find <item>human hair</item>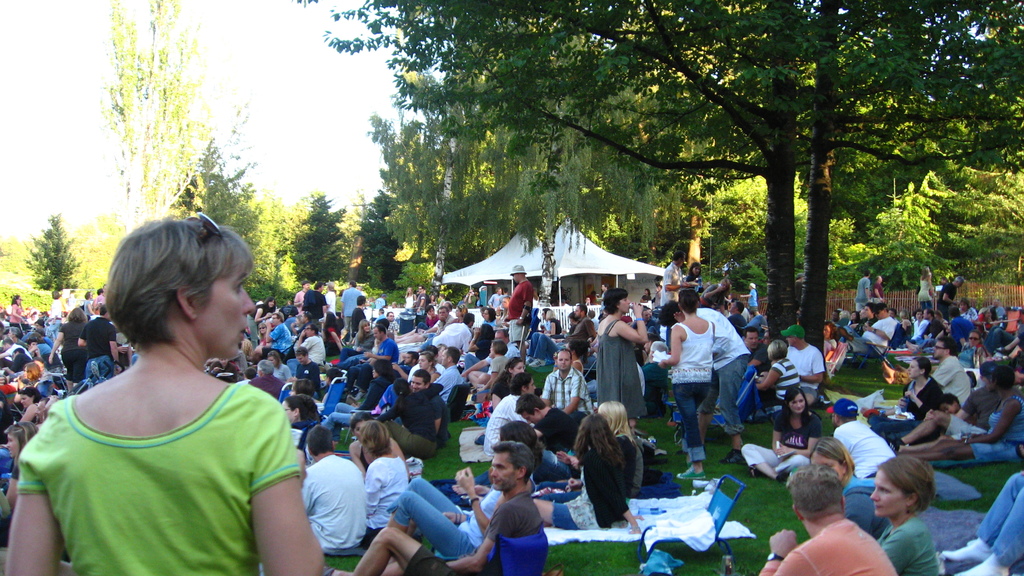
(x1=920, y1=355, x2=932, y2=382)
